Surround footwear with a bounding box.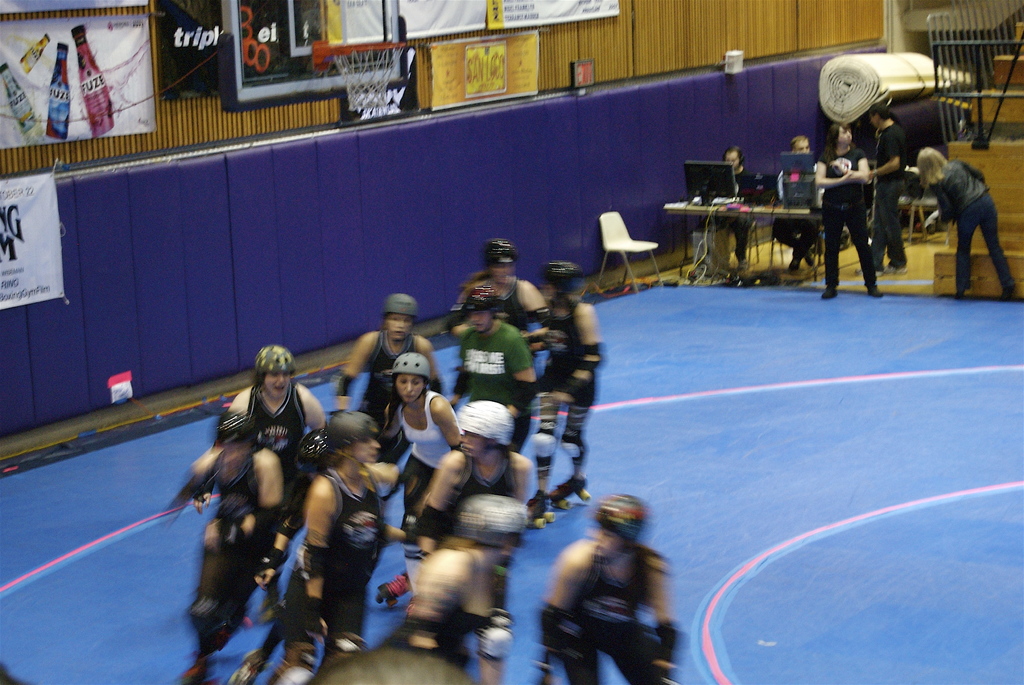
1000,283,1021,302.
